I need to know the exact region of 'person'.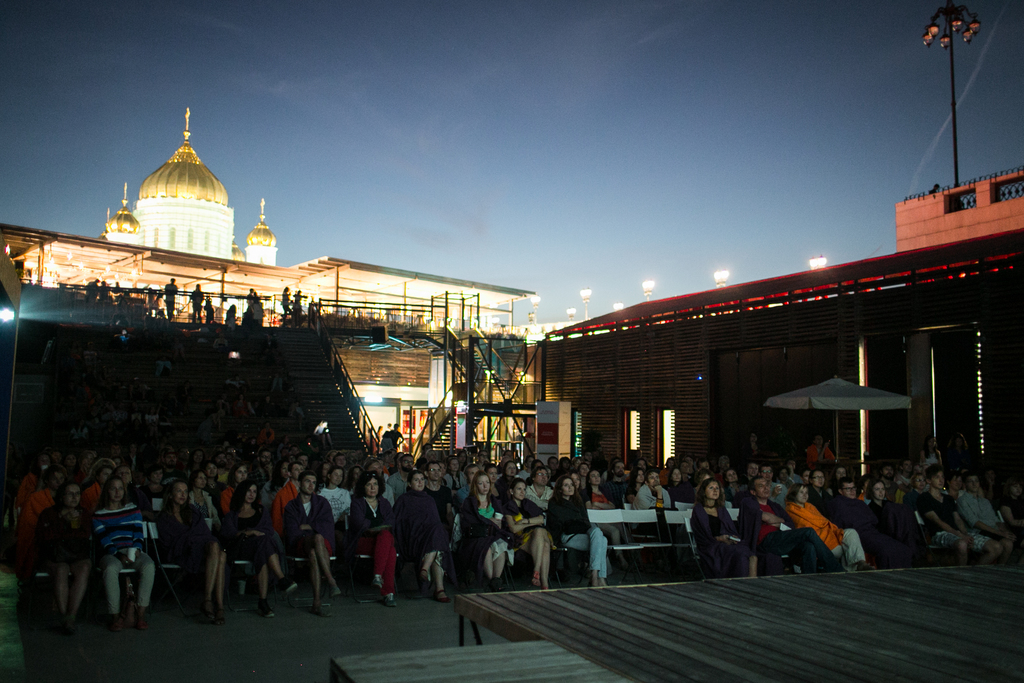
Region: [x1=351, y1=472, x2=397, y2=605].
